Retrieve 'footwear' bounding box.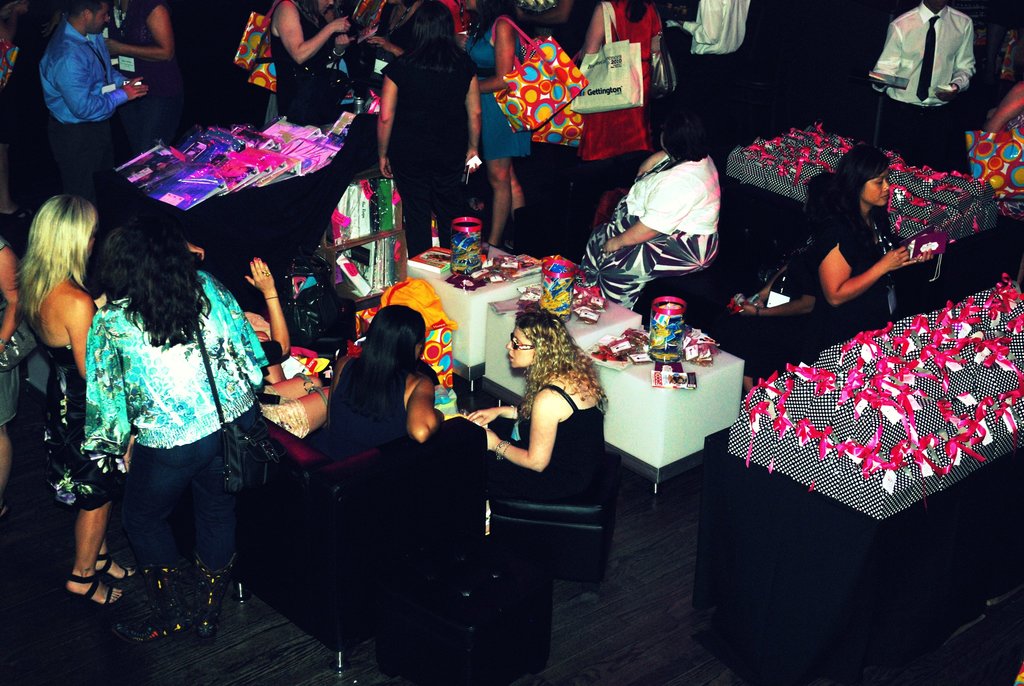
Bounding box: bbox=(115, 568, 186, 647).
